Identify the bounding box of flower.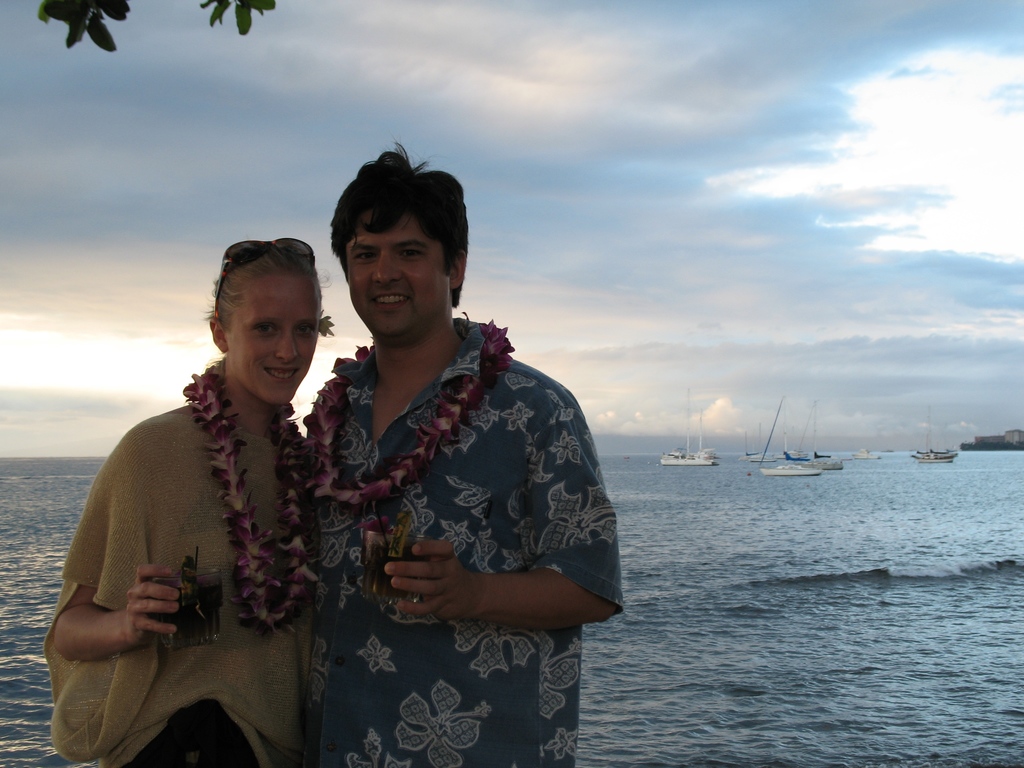
319, 314, 335, 335.
